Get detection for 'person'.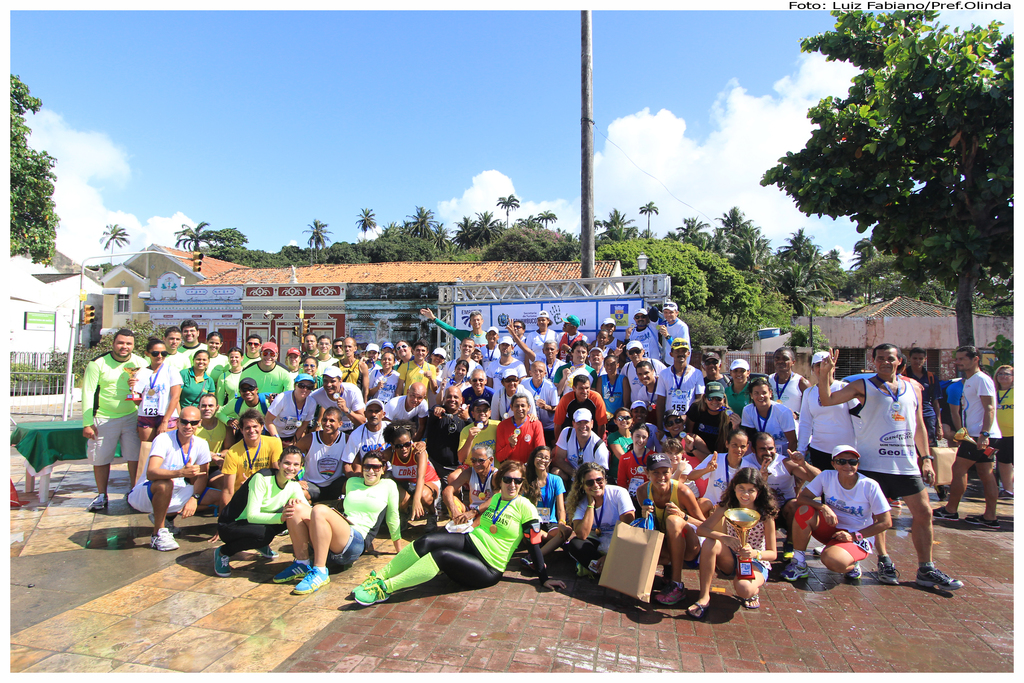
Detection: Rect(216, 413, 284, 541).
